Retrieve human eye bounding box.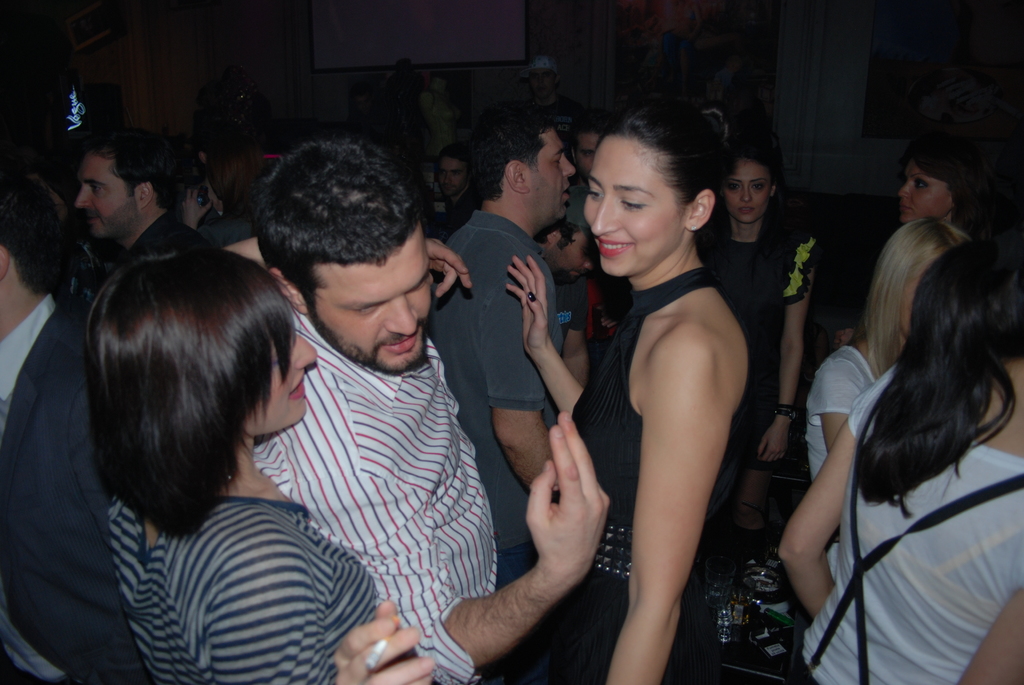
Bounding box: bbox=(90, 184, 106, 193).
